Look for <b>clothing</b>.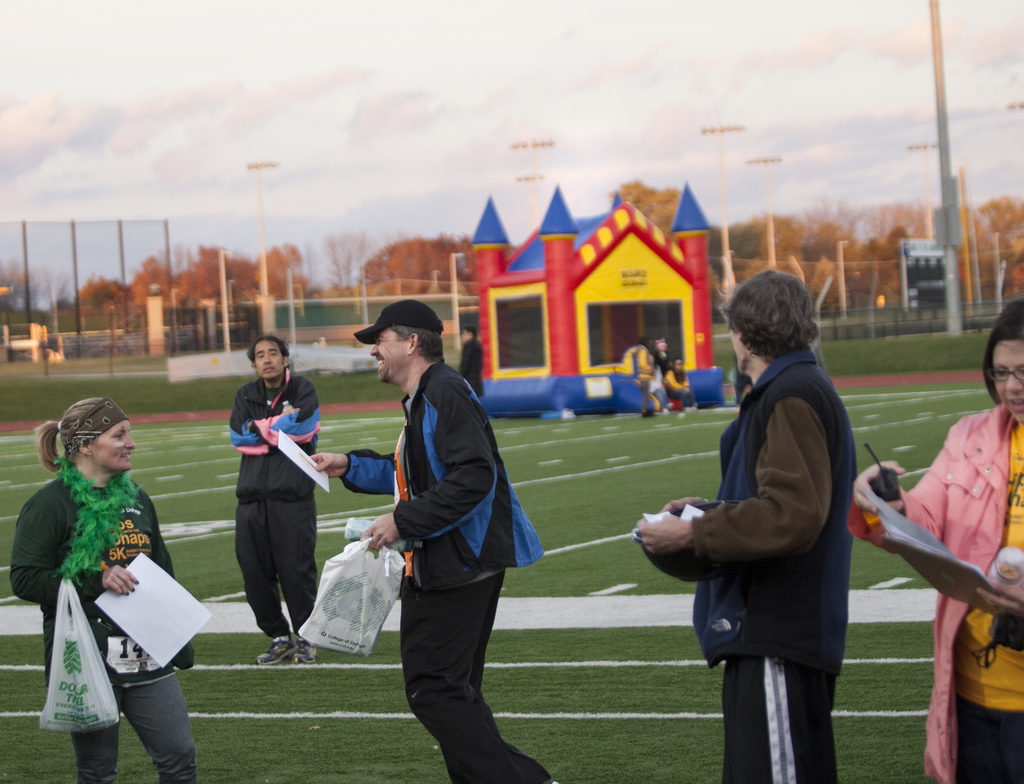
Found: x1=847, y1=401, x2=1023, y2=783.
